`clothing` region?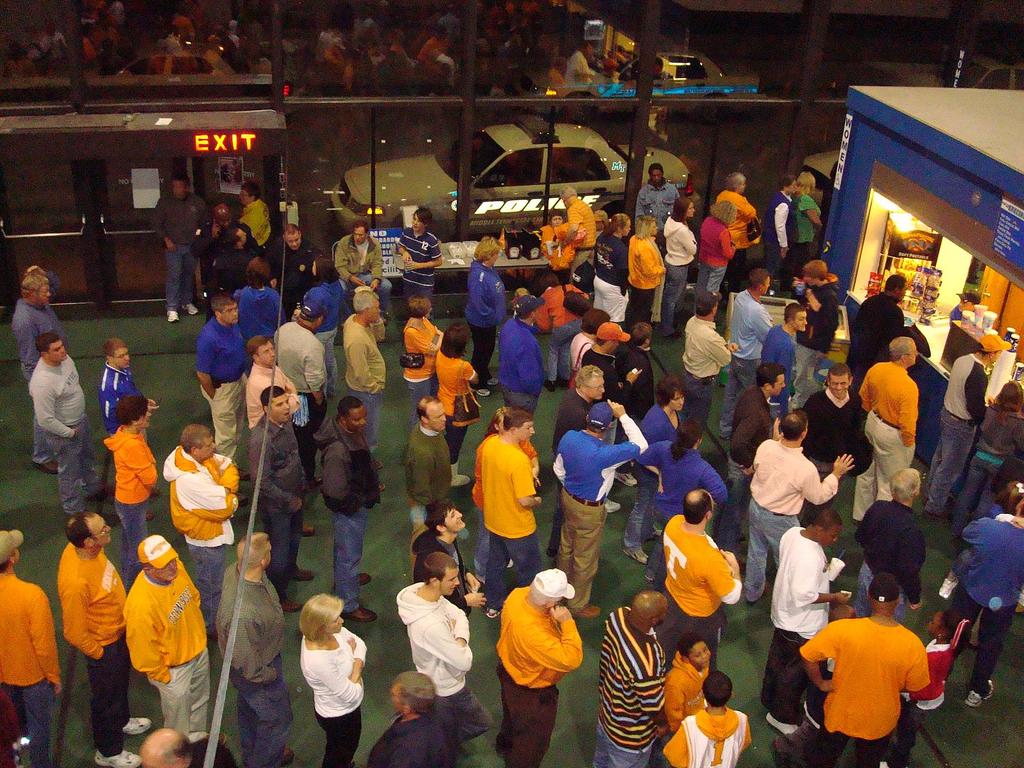
239 196 271 257
